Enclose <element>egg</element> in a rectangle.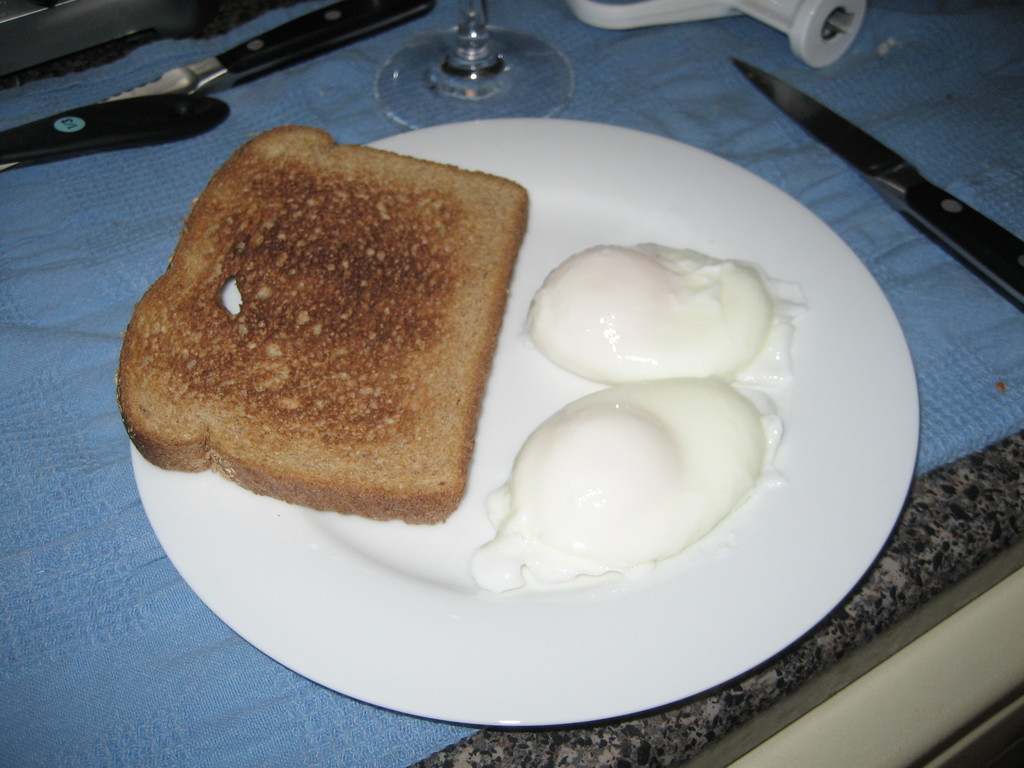
[left=520, top=237, right=806, bottom=385].
